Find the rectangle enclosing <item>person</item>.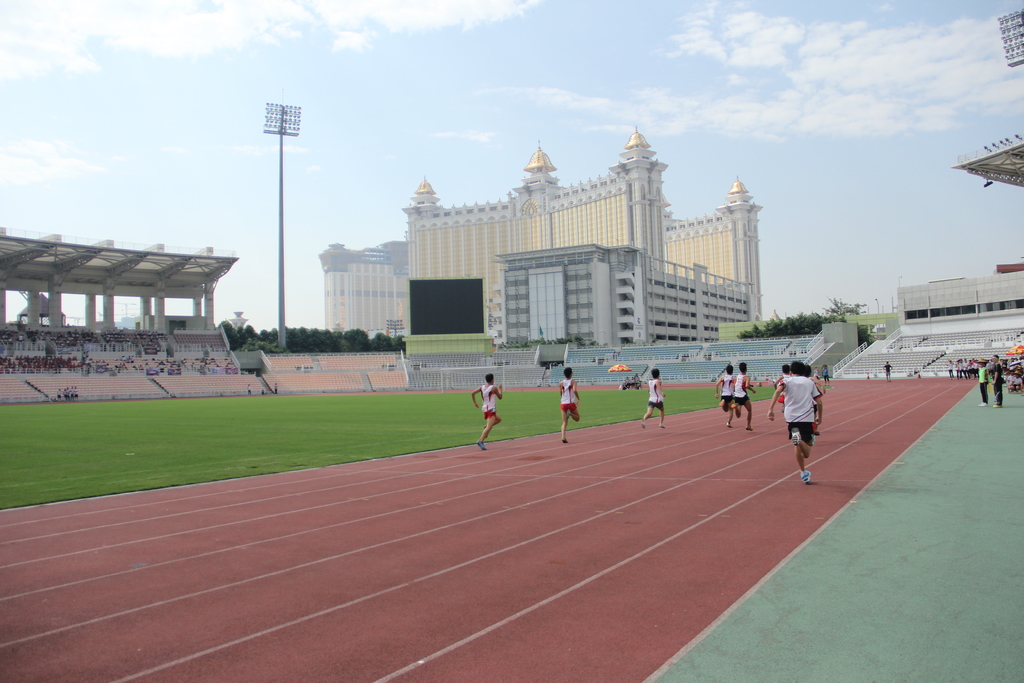
box=[557, 370, 583, 447].
